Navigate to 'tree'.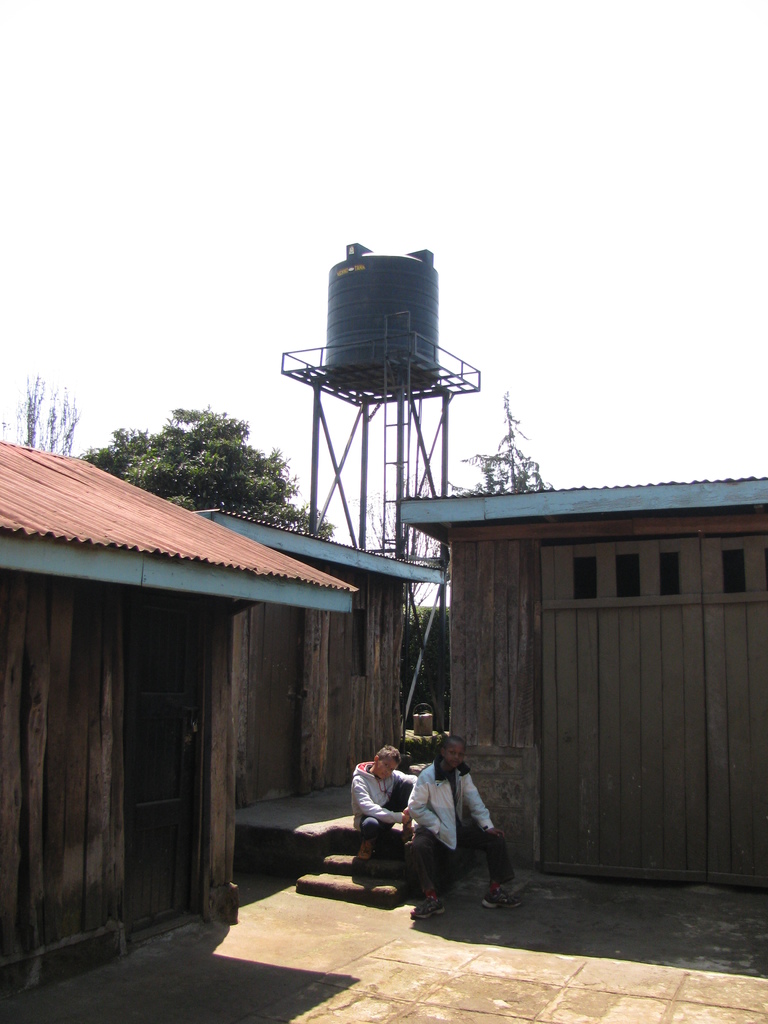
Navigation target: select_region(450, 397, 548, 492).
